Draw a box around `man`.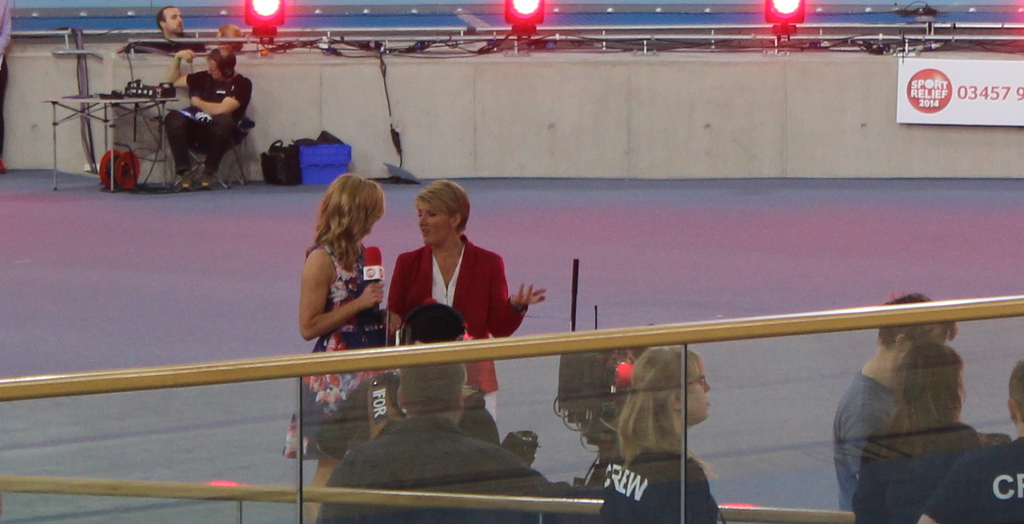
<bbox>918, 359, 1023, 523</bbox>.
